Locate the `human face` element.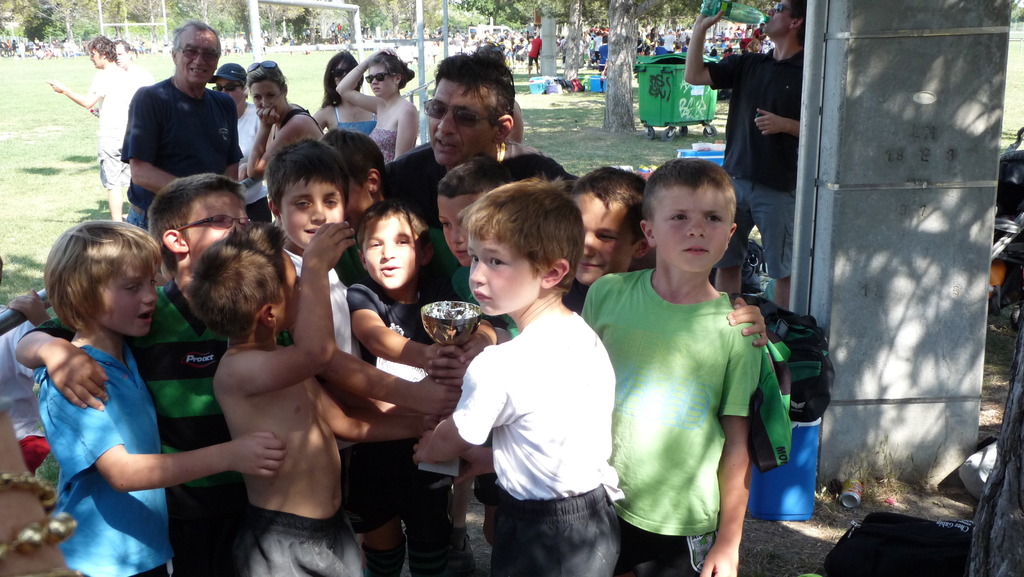
Element bbox: <bbox>439, 194, 488, 264</bbox>.
